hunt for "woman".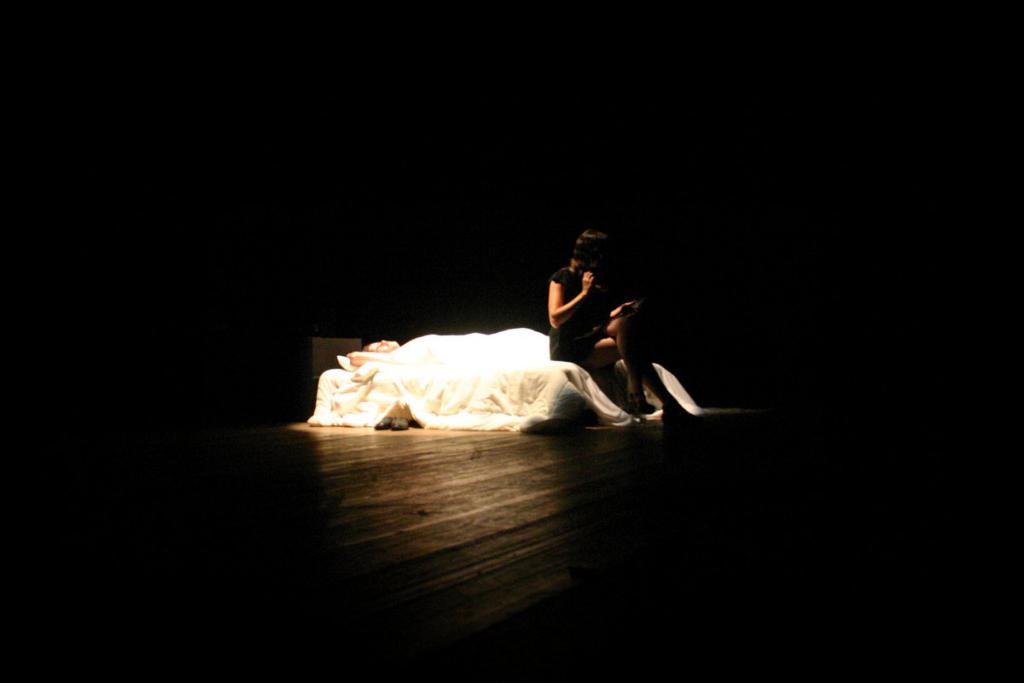
Hunted down at x1=540 y1=235 x2=645 y2=416.
